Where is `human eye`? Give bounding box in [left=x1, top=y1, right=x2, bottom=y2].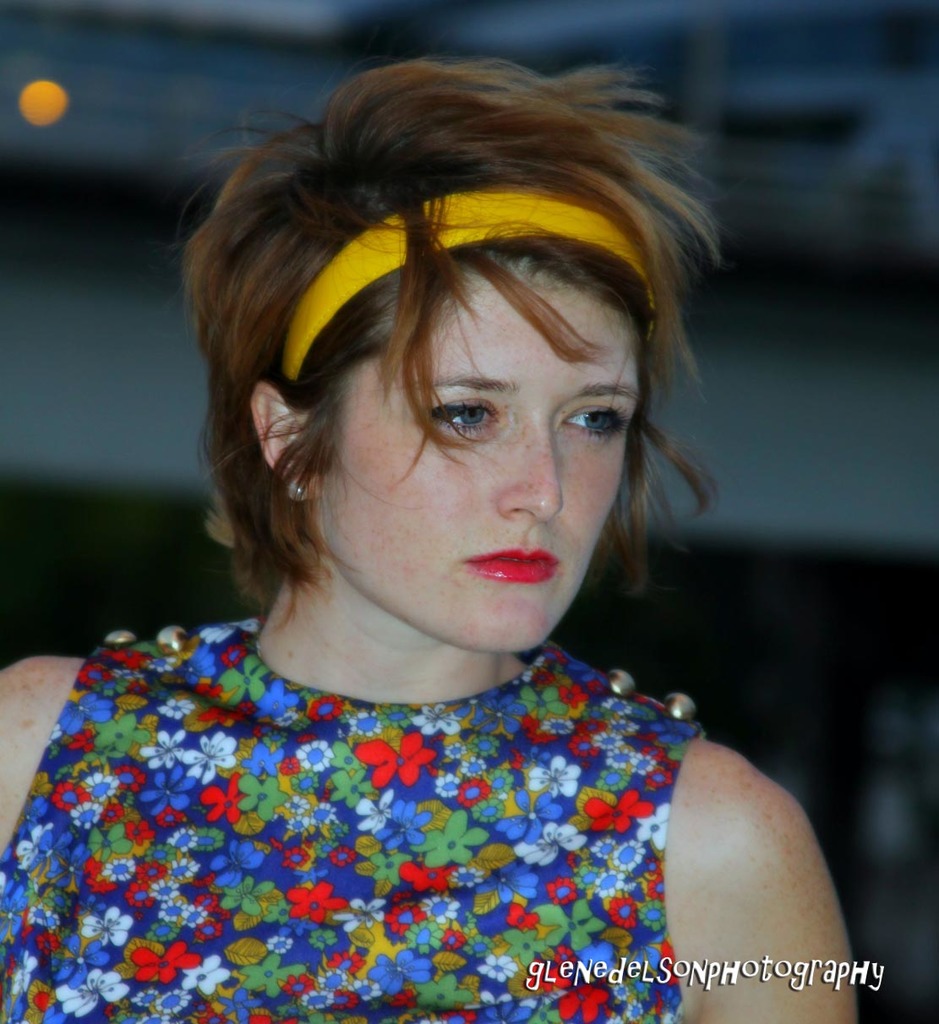
[left=561, top=399, right=628, bottom=452].
